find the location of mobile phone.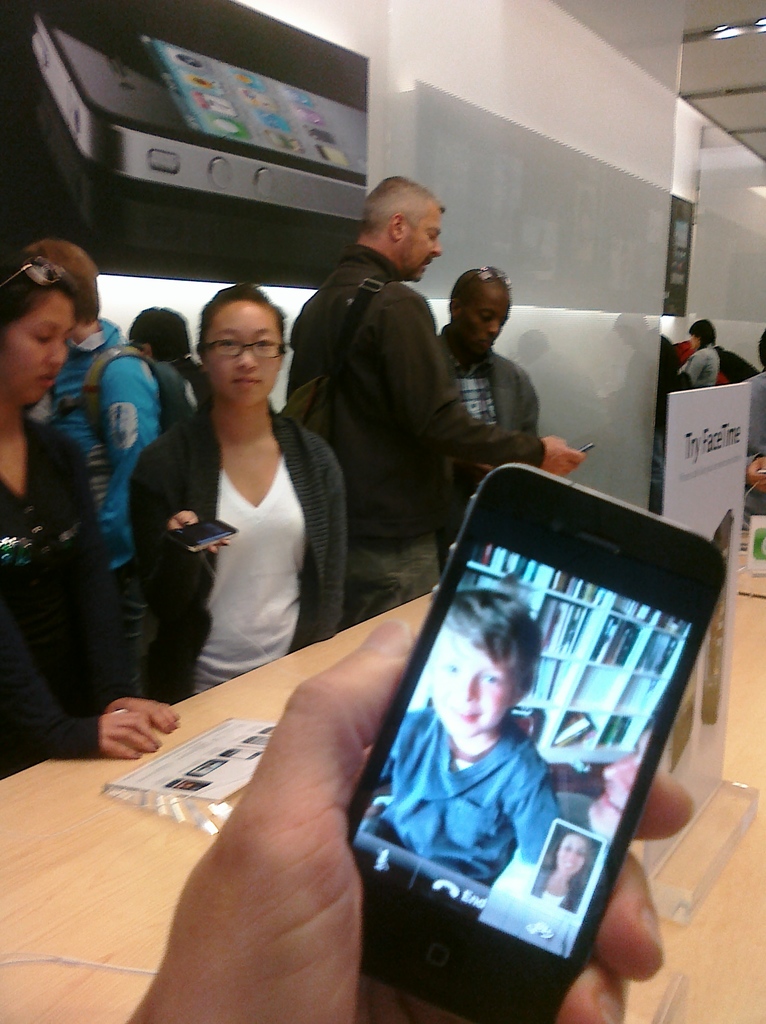
Location: 580 447 601 452.
